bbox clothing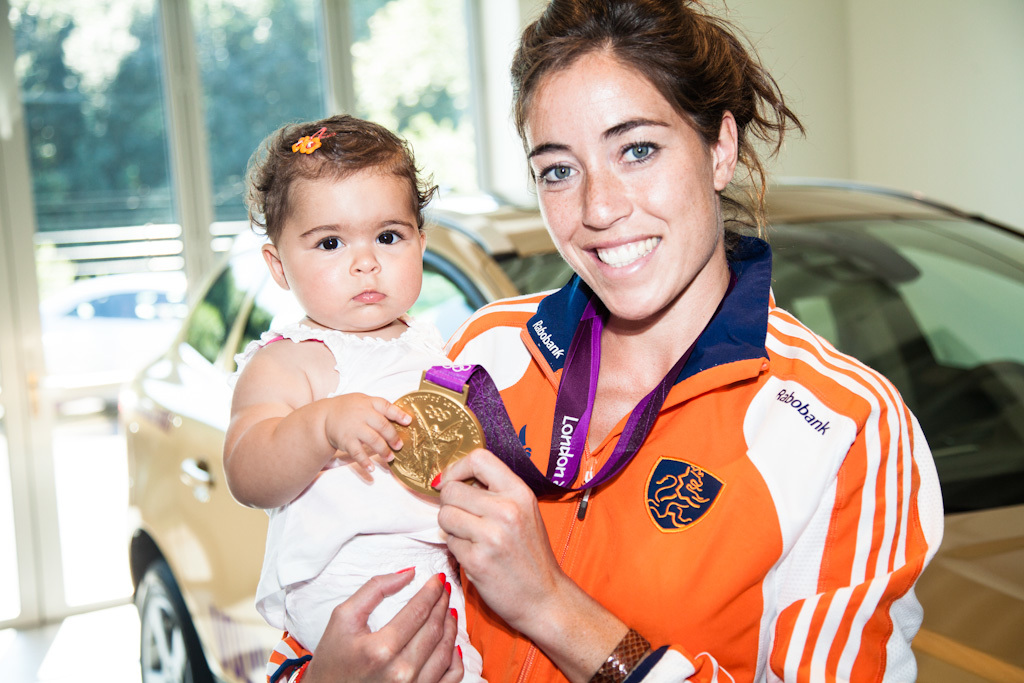
259 215 949 682
